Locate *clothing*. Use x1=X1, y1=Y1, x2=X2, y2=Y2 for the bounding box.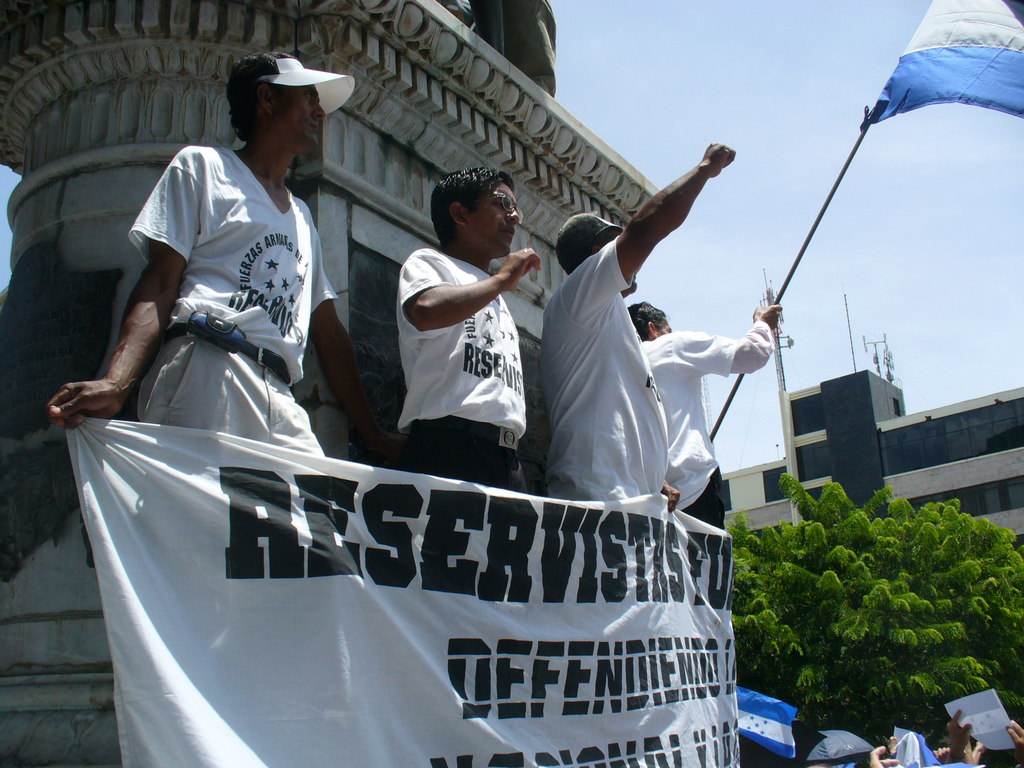
x1=138, y1=139, x2=340, y2=456.
